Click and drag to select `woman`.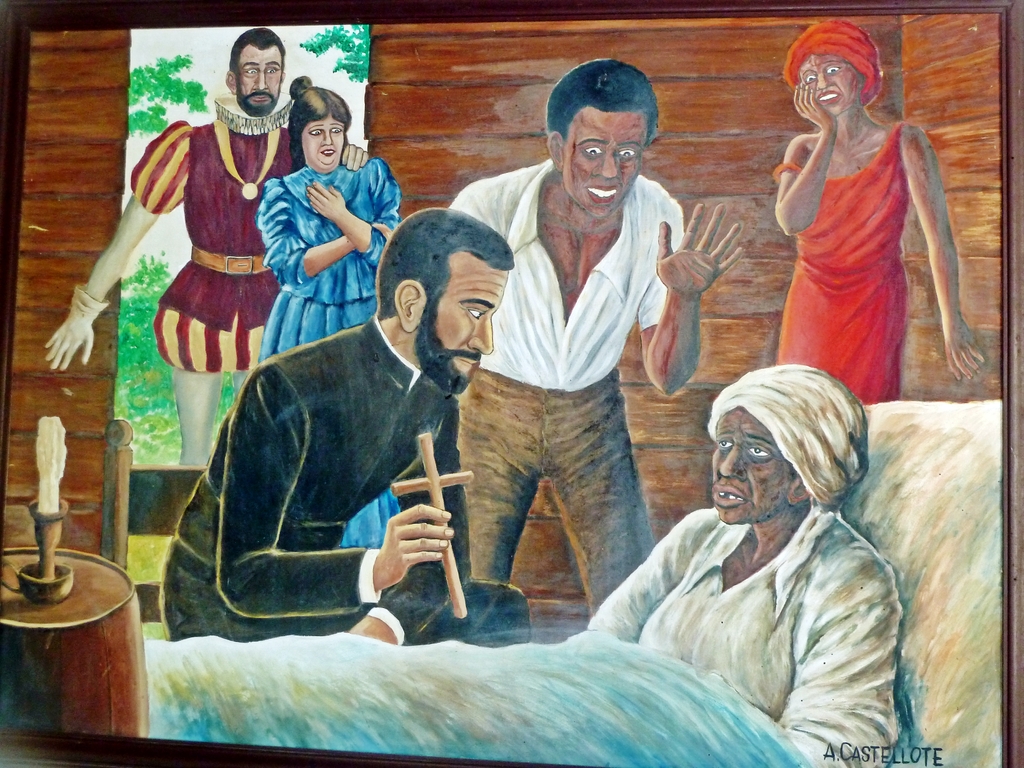
Selection: left=257, top=77, right=416, bottom=561.
